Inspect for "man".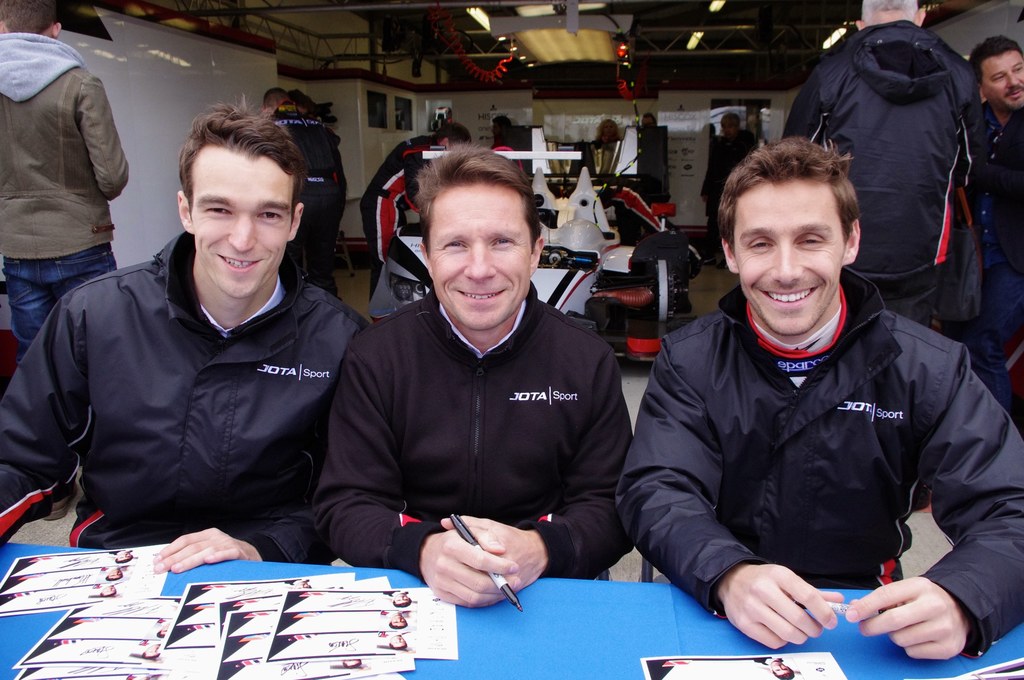
Inspection: box(143, 639, 165, 658).
